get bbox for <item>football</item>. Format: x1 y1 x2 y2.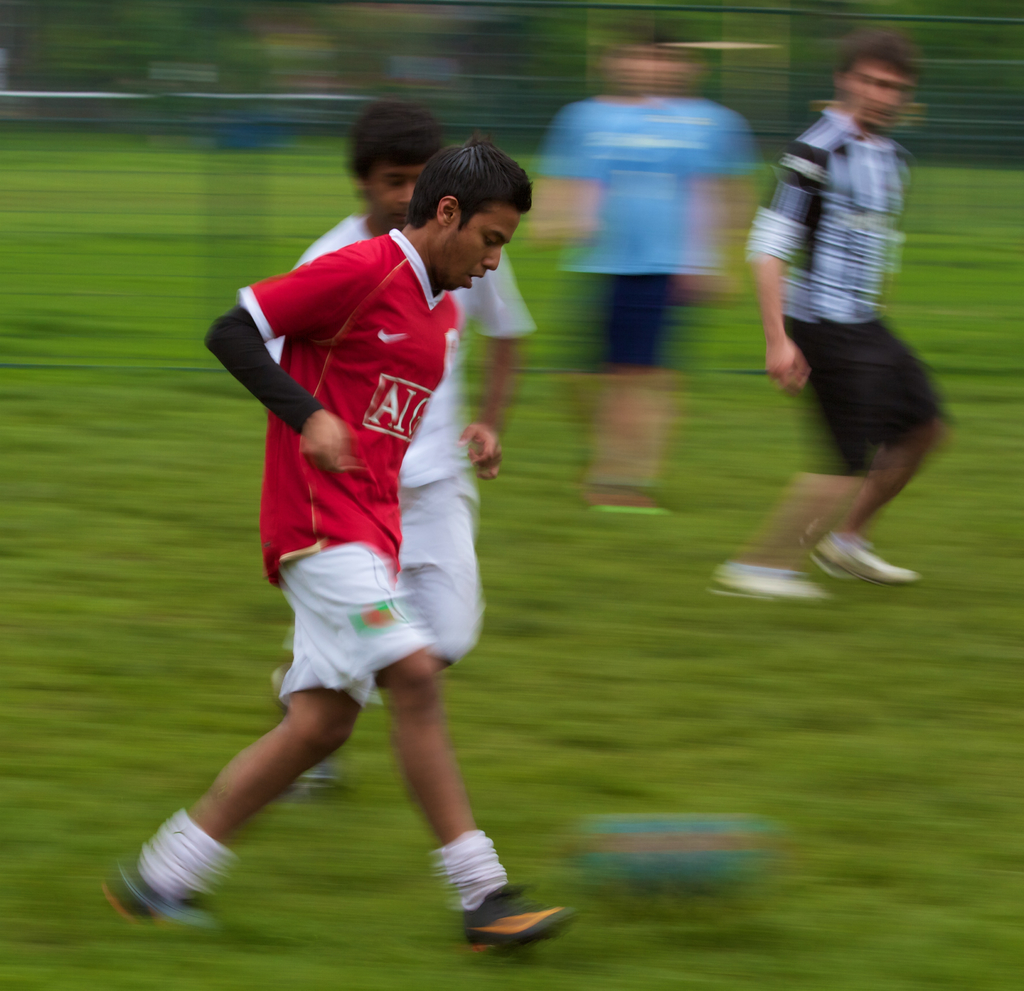
572 811 758 917.
